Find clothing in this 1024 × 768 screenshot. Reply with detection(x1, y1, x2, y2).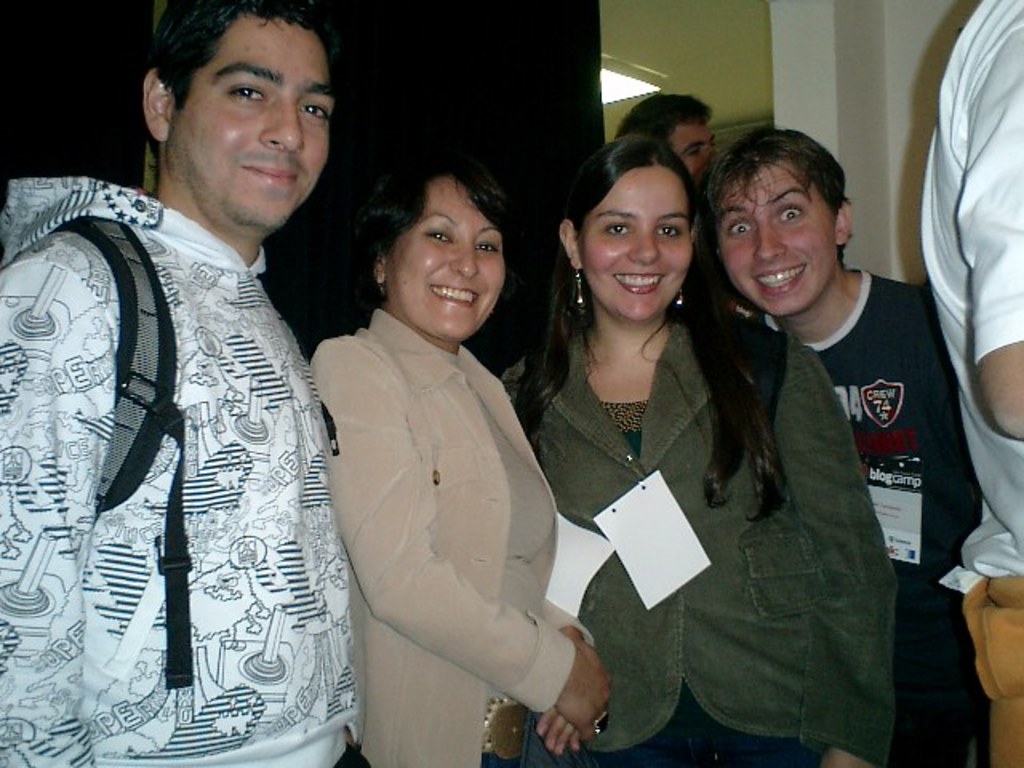
detection(304, 221, 598, 754).
